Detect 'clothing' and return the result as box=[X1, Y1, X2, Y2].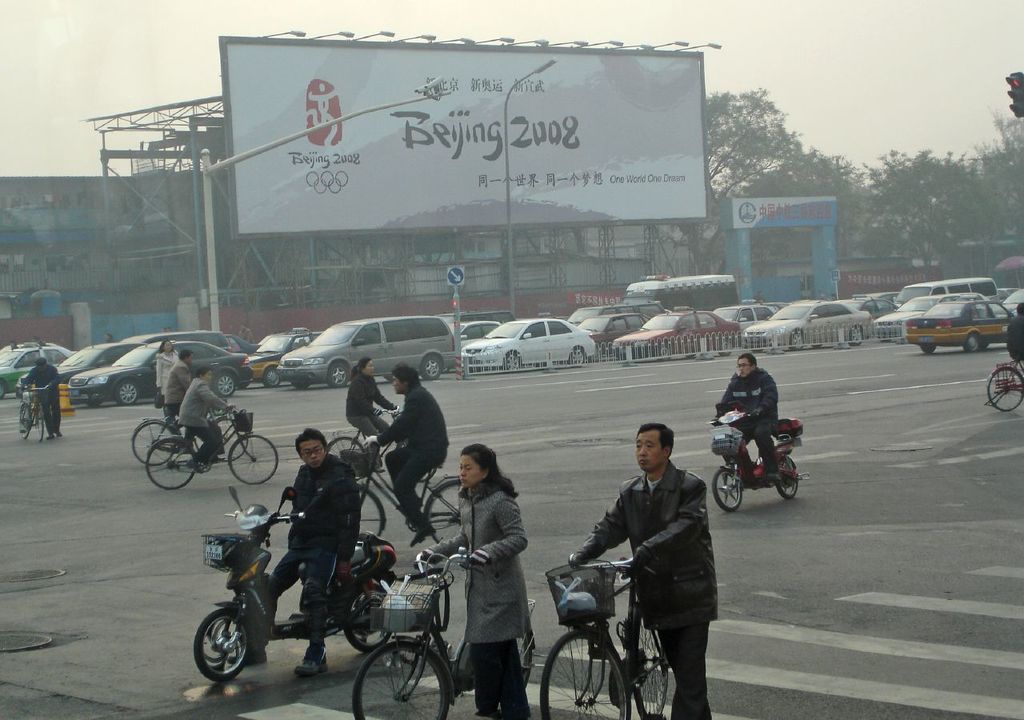
box=[718, 364, 782, 476].
